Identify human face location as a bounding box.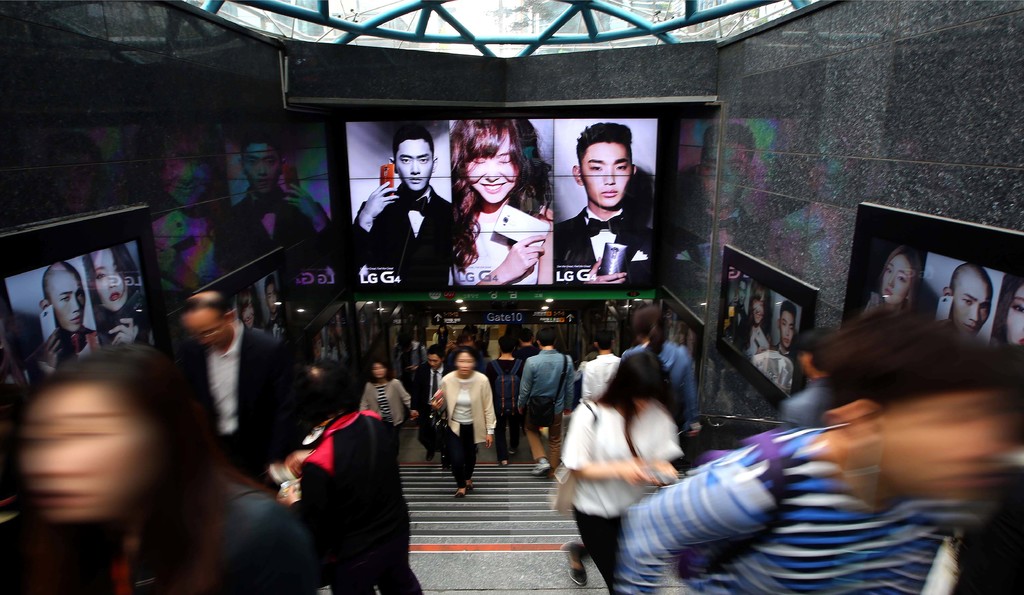
rect(463, 136, 519, 208).
